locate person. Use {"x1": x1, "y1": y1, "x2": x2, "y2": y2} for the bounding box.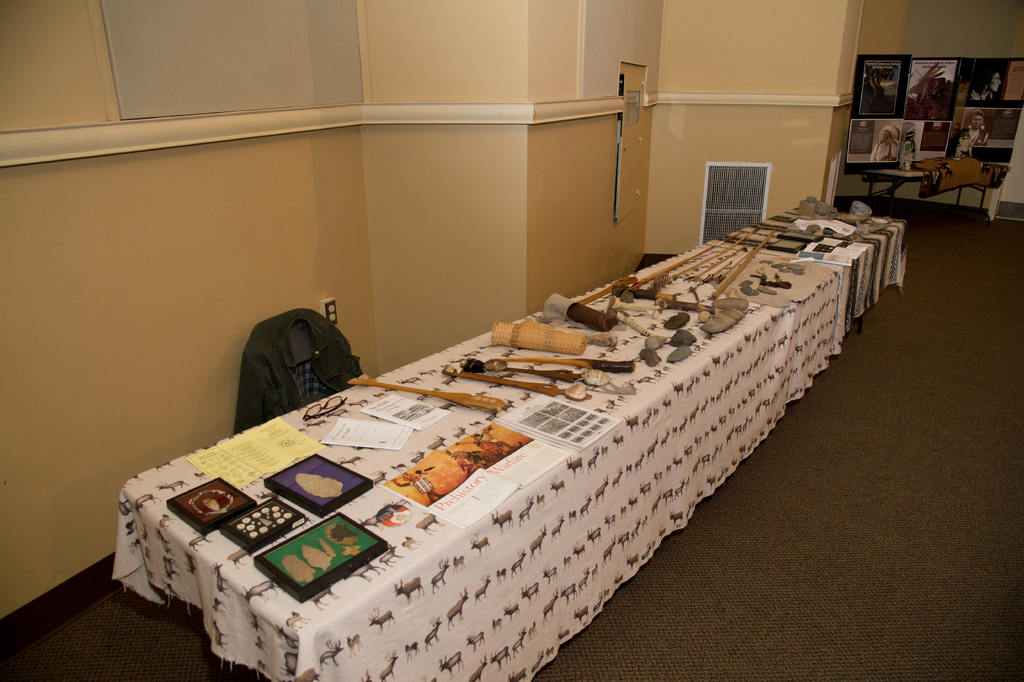
{"x1": 950, "y1": 109, "x2": 991, "y2": 156}.
